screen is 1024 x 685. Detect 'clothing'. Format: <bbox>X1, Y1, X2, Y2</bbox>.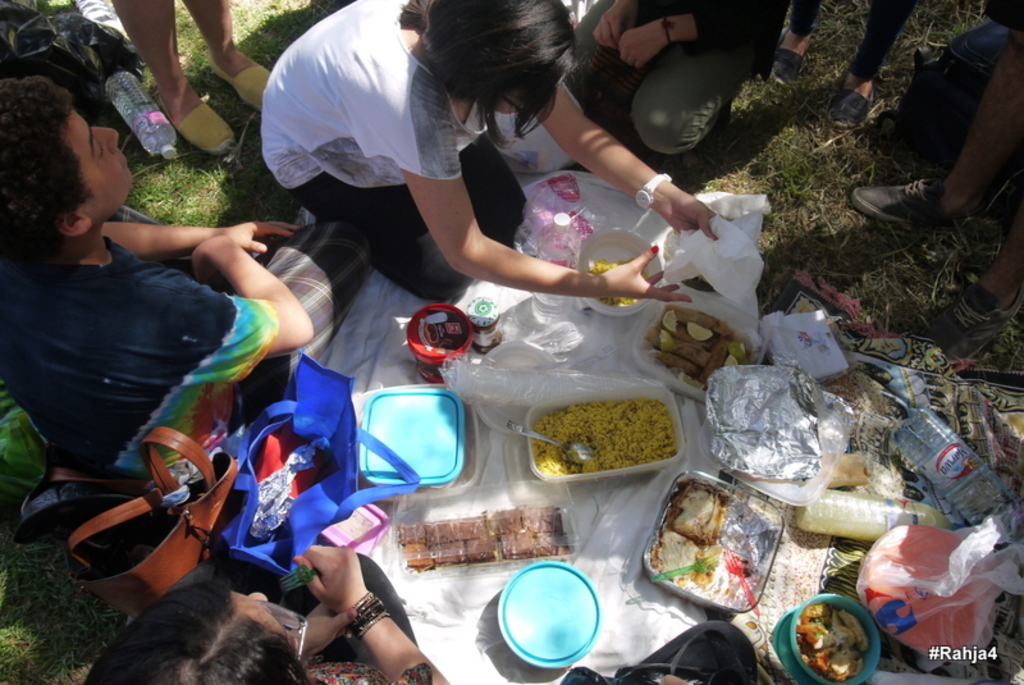
<bbox>0, 222, 372, 485</bbox>.
